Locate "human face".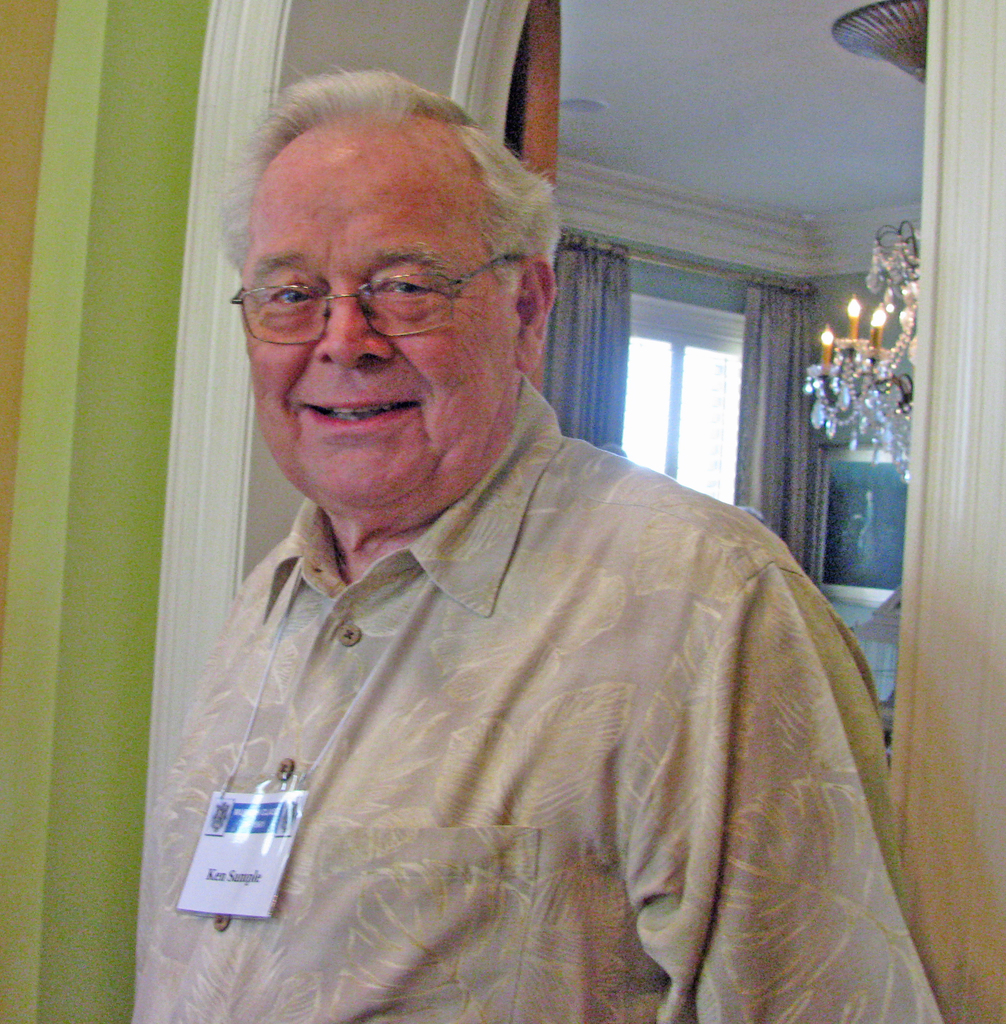
Bounding box: crop(238, 124, 516, 526).
